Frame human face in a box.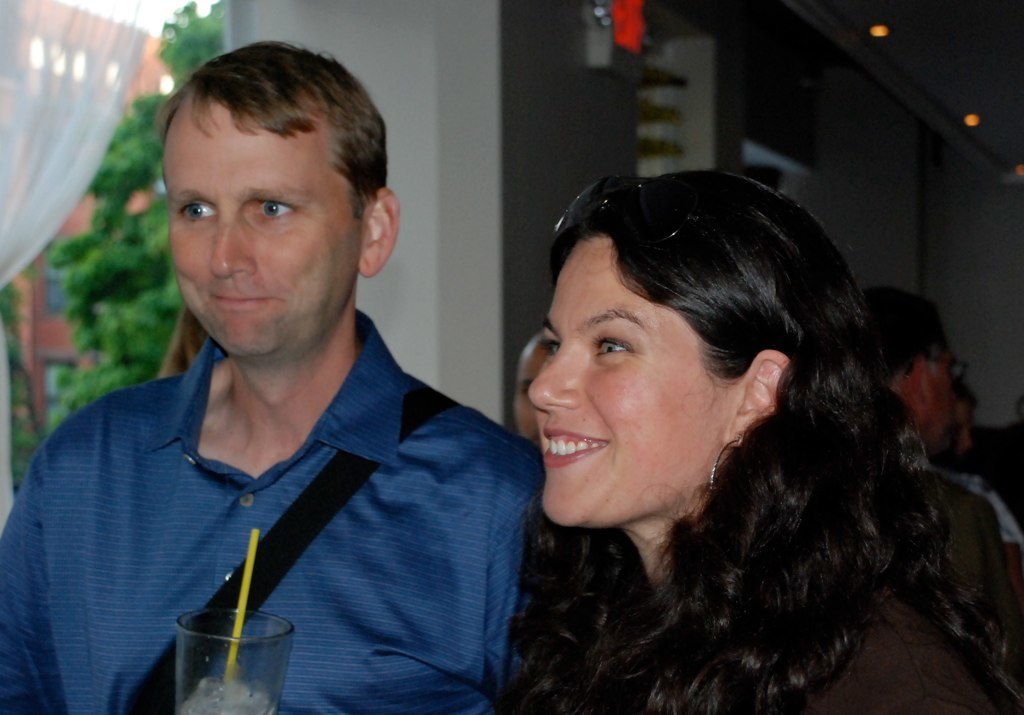
525 229 746 530.
